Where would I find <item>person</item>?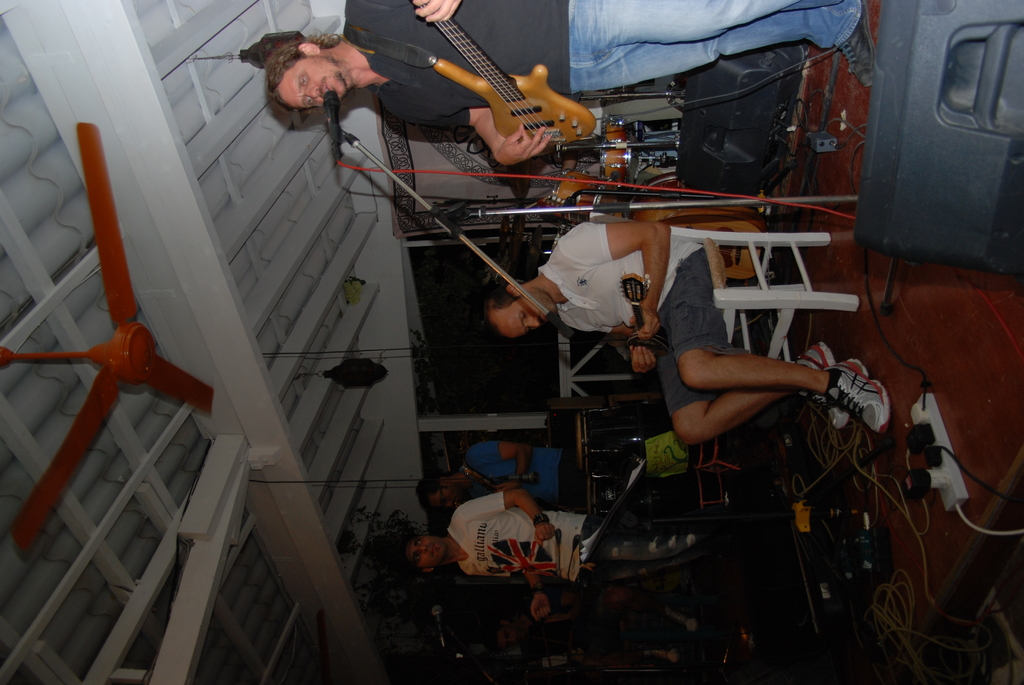
At (395, 483, 737, 622).
